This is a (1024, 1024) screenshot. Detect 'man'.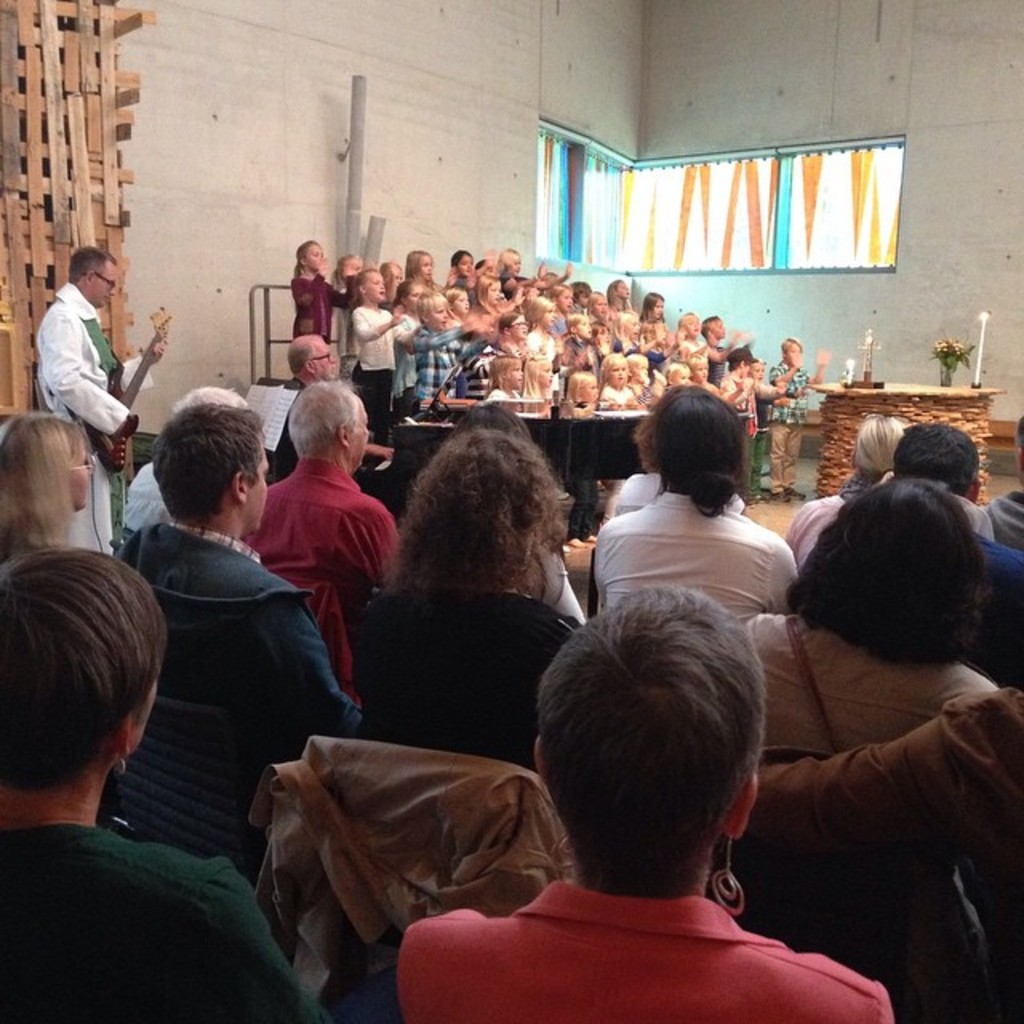
box=[109, 402, 373, 747].
